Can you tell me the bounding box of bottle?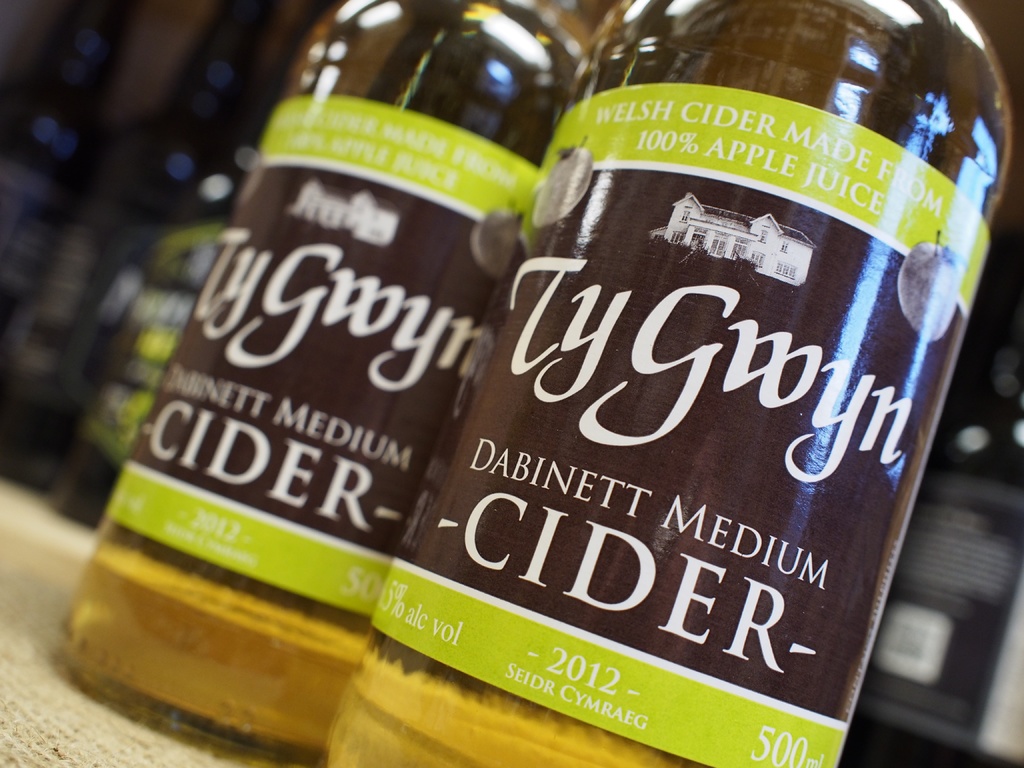
317 0 1023 767.
